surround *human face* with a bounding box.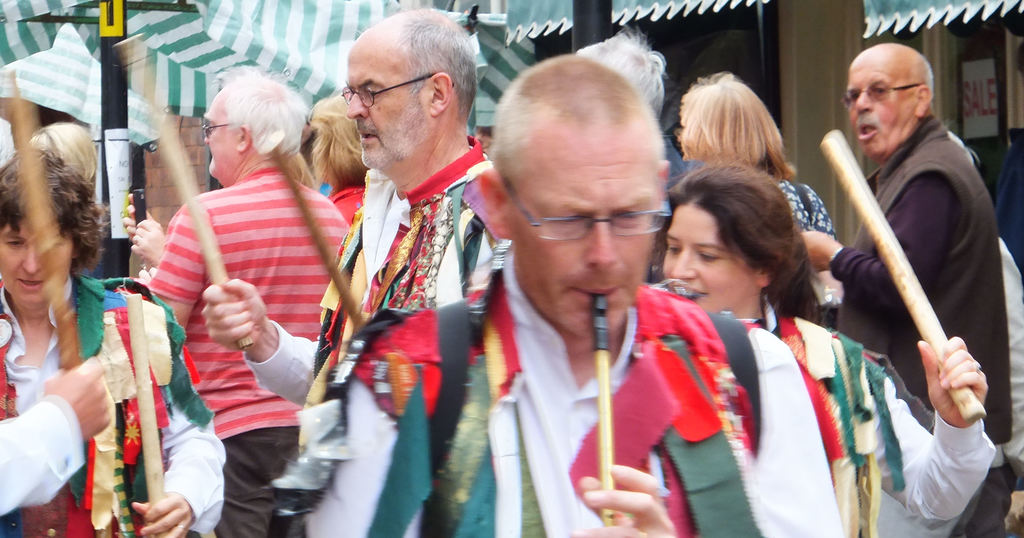
detection(0, 195, 75, 306).
